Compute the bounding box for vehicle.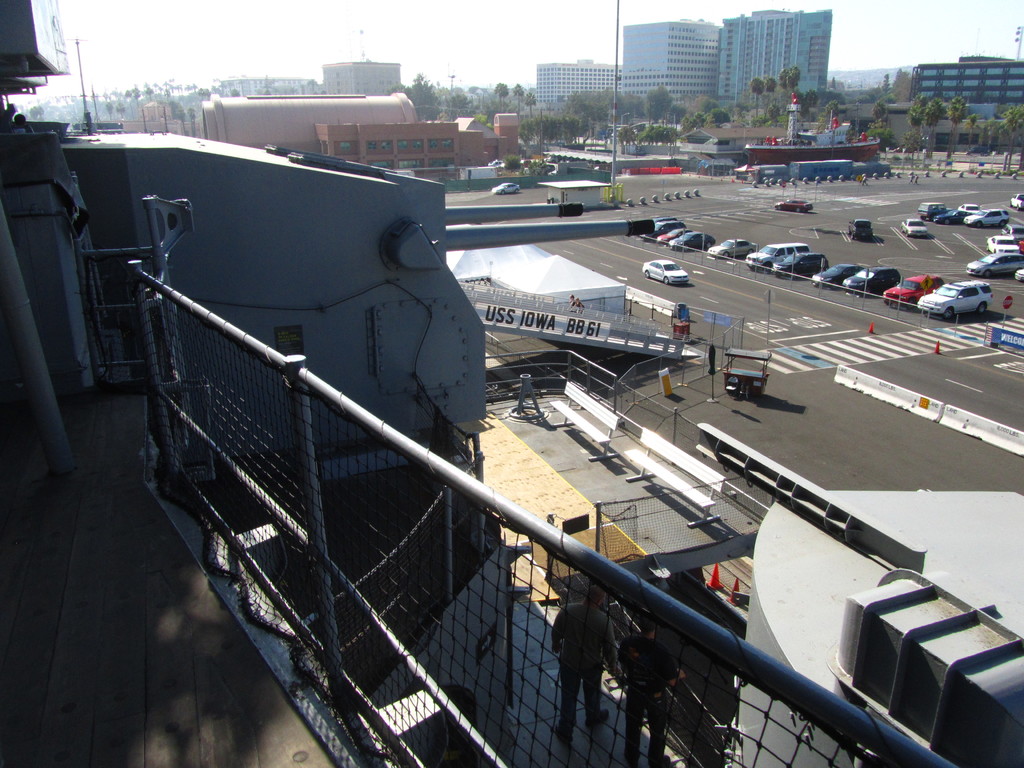
773,195,814,213.
